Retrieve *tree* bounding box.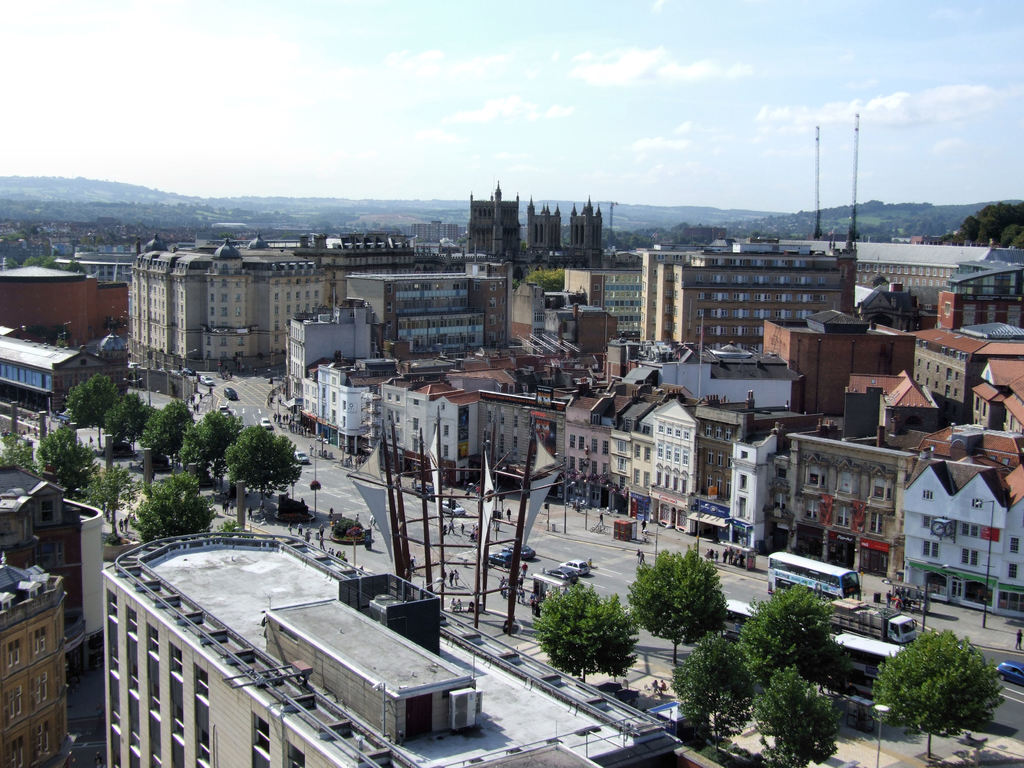
Bounding box: [521, 267, 566, 297].
